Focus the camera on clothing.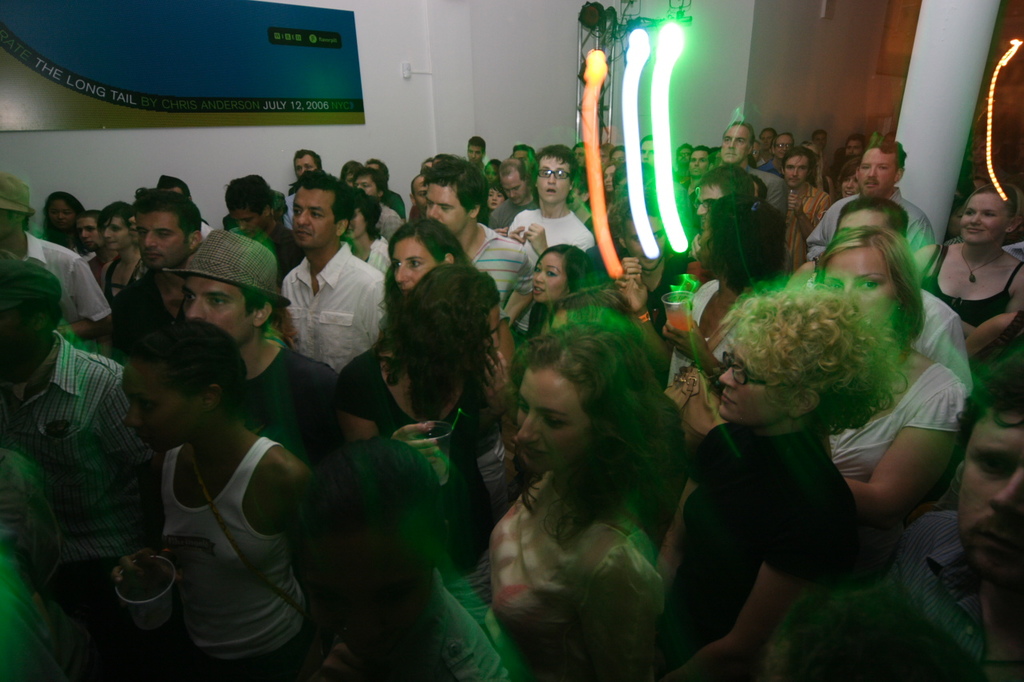
Focus region: box(22, 229, 115, 333).
